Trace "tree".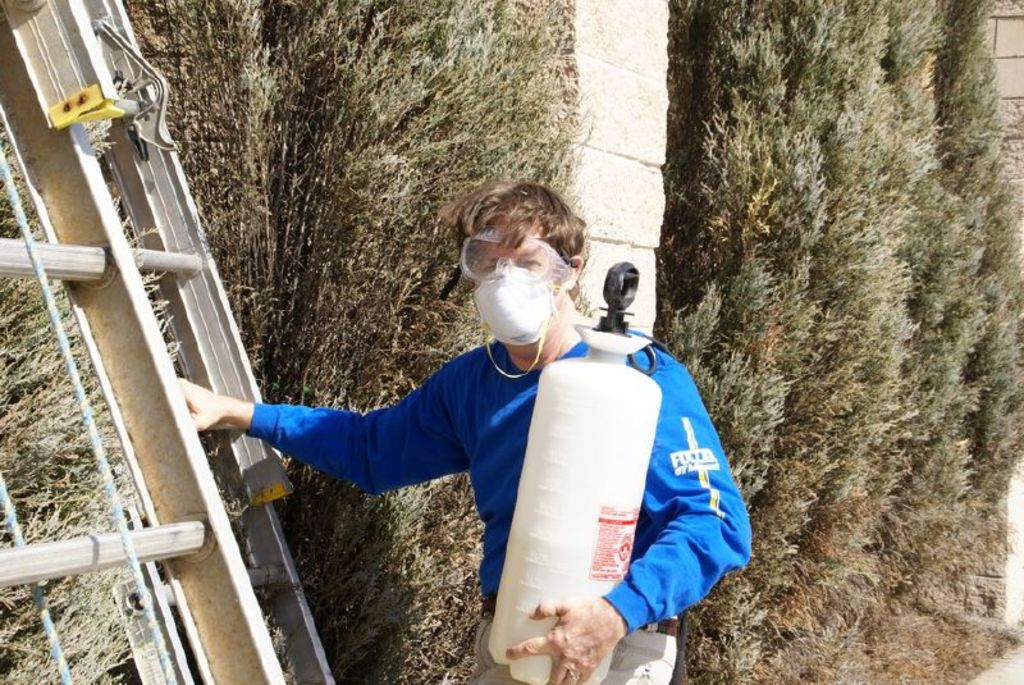
Traced to [4, 0, 476, 549].
